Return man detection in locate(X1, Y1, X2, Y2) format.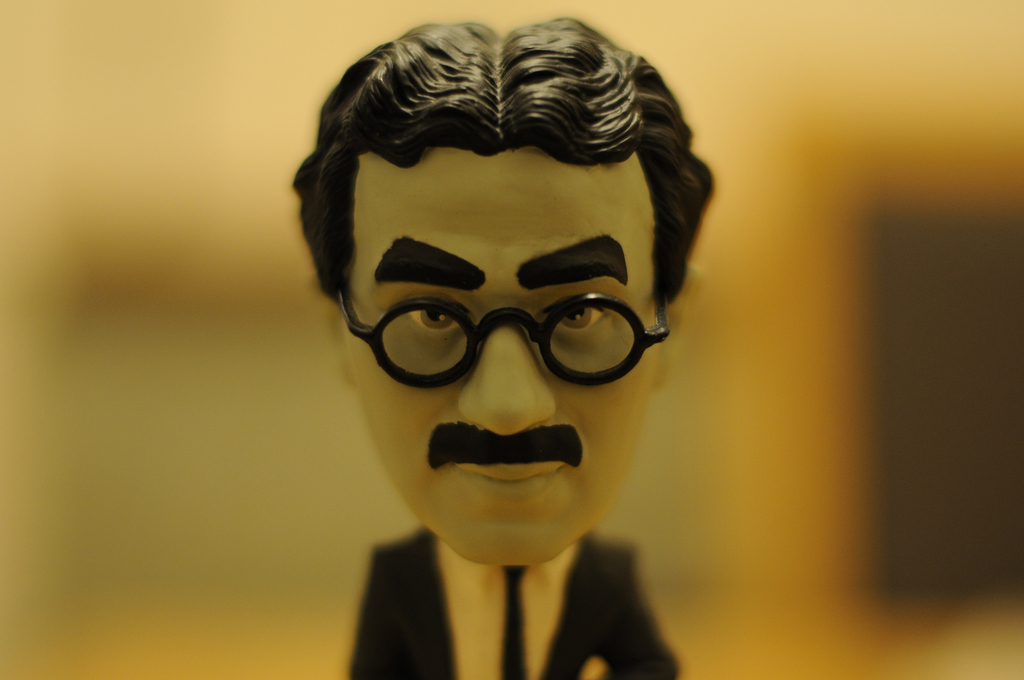
locate(292, 18, 719, 679).
